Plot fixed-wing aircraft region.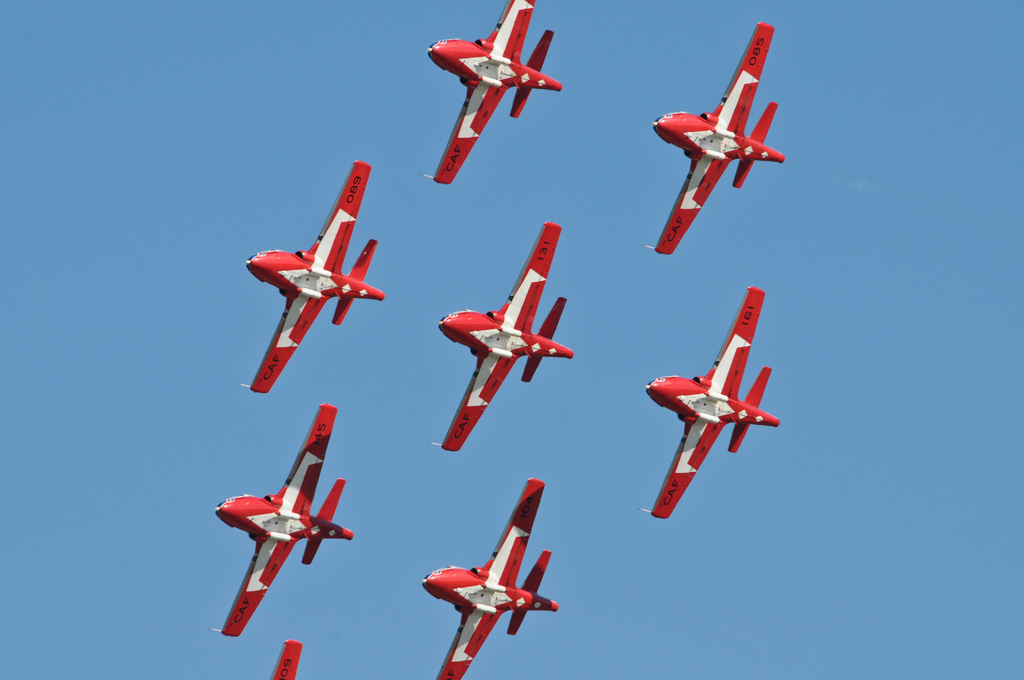
Plotted at (x1=271, y1=640, x2=301, y2=679).
